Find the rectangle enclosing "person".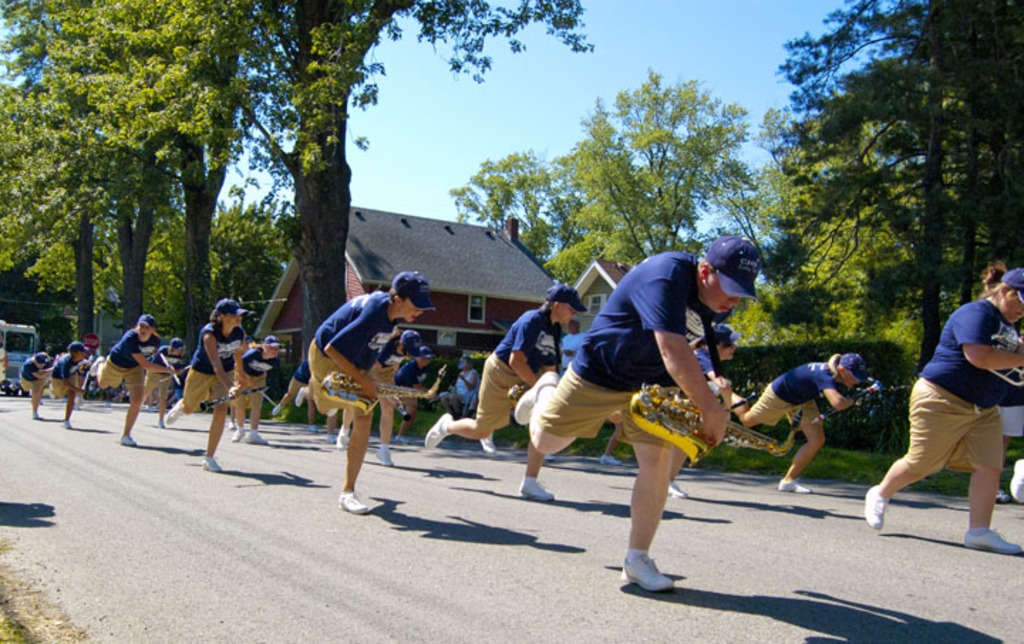
20/351/48/418.
